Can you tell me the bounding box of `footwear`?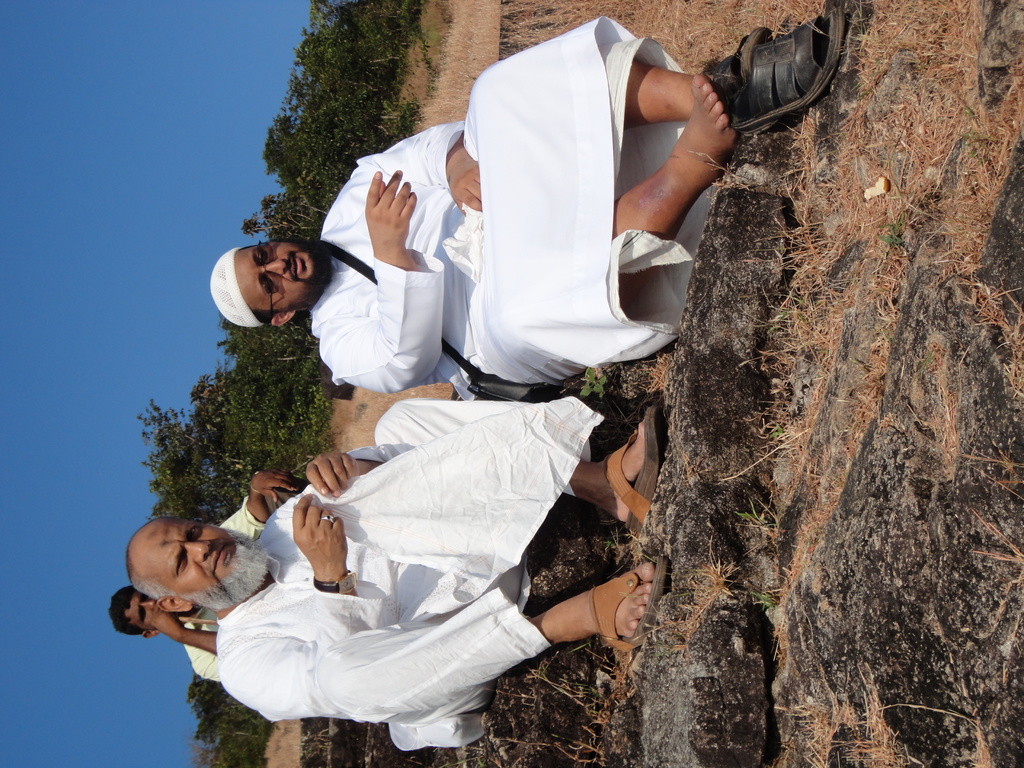
x1=600, y1=401, x2=670, y2=537.
